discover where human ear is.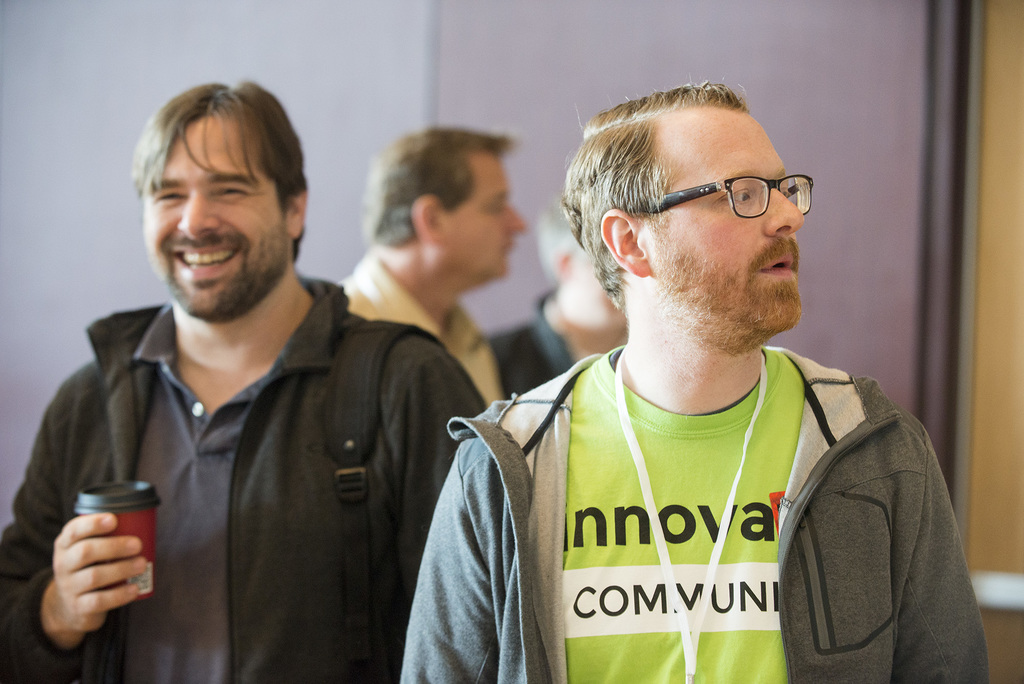
Discovered at {"left": 414, "top": 196, "right": 440, "bottom": 246}.
